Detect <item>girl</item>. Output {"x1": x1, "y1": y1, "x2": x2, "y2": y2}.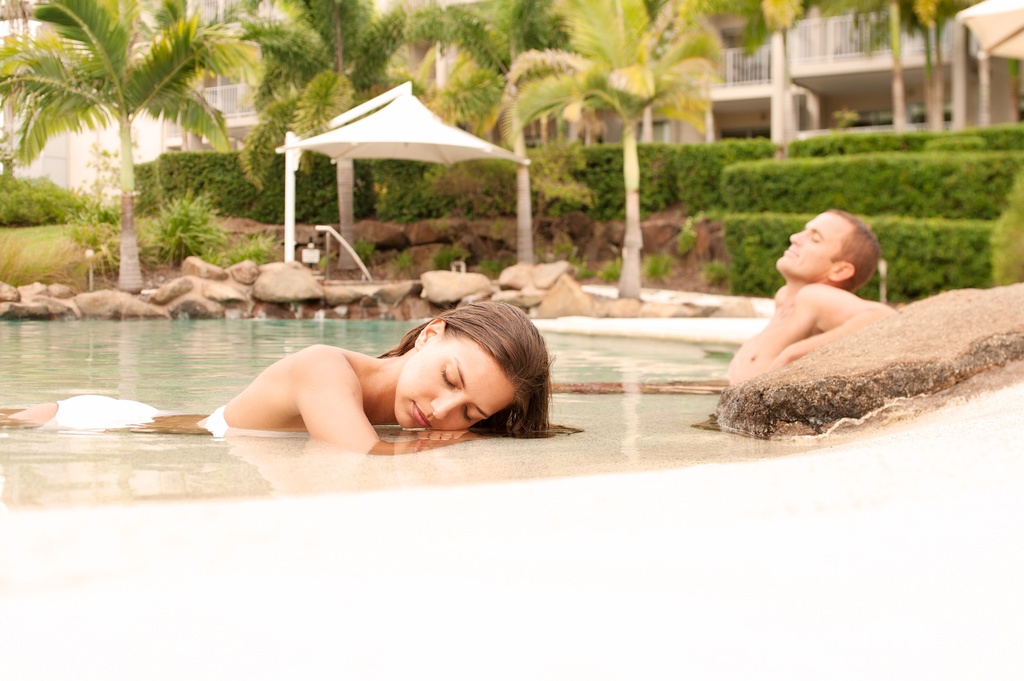
{"x1": 3, "y1": 300, "x2": 549, "y2": 456}.
